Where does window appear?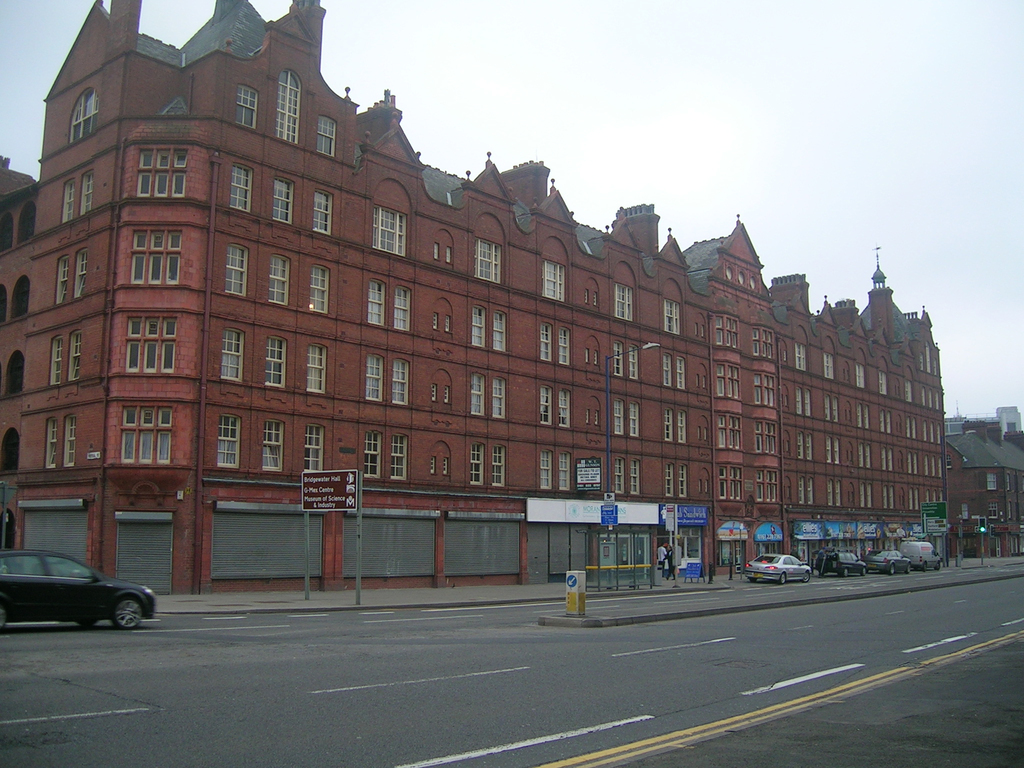
Appears at 884,550,902,558.
